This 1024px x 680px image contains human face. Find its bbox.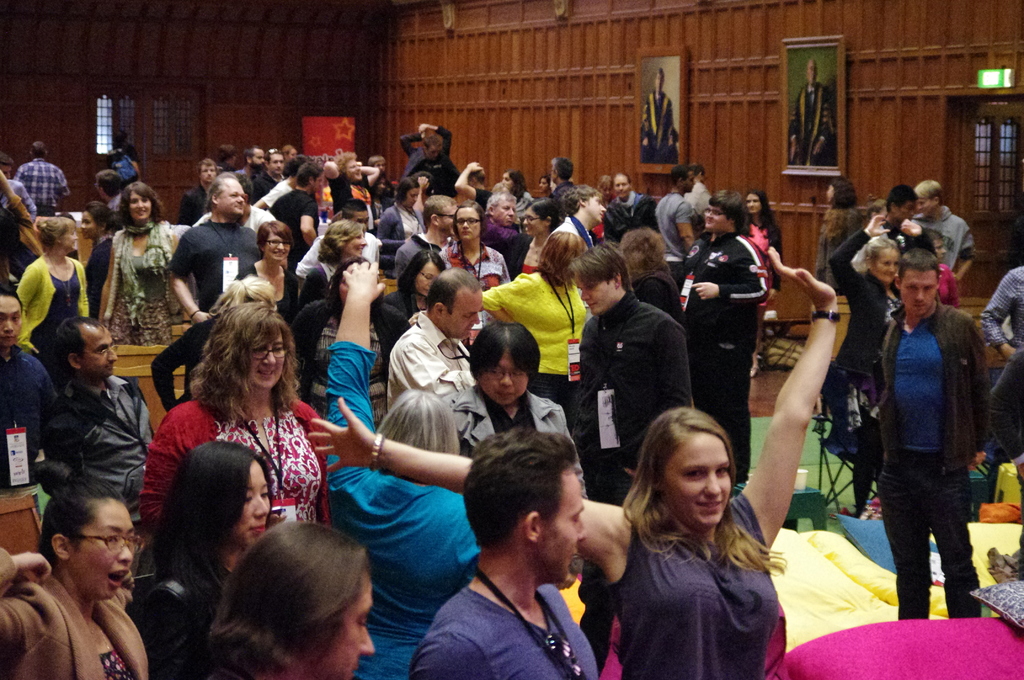
[67,498,134,588].
